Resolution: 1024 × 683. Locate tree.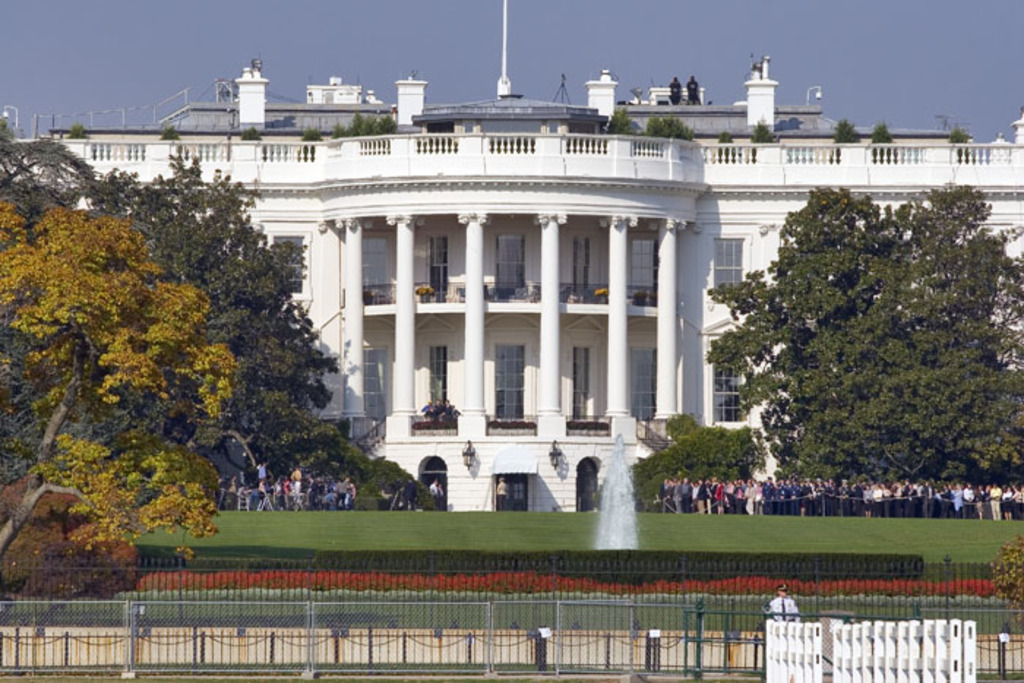
box=[285, 431, 432, 513].
